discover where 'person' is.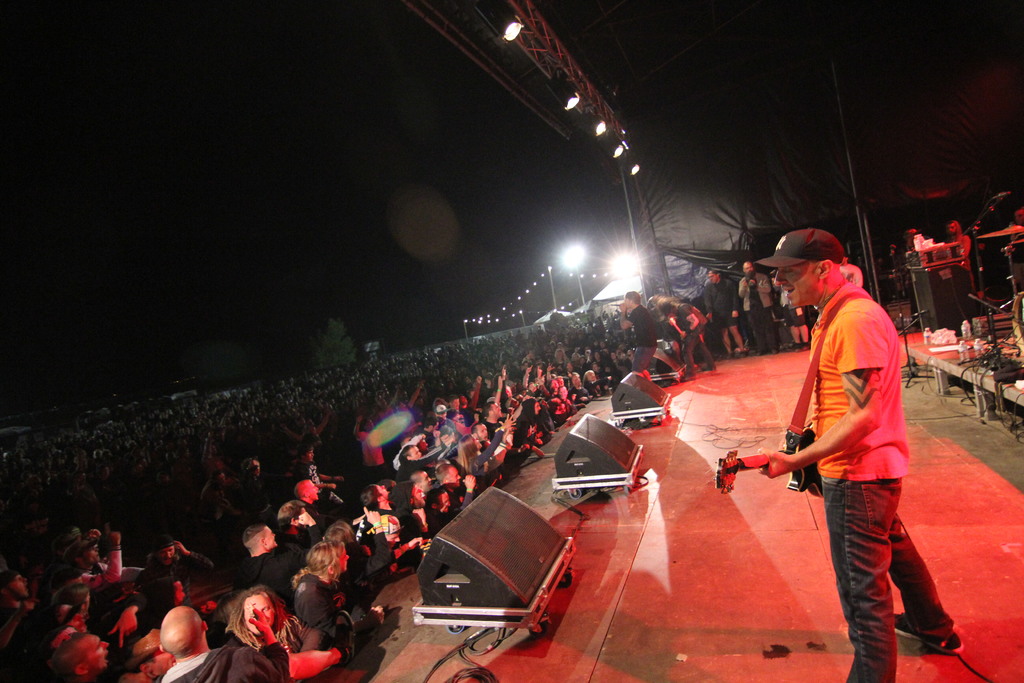
Discovered at (292, 539, 388, 648).
